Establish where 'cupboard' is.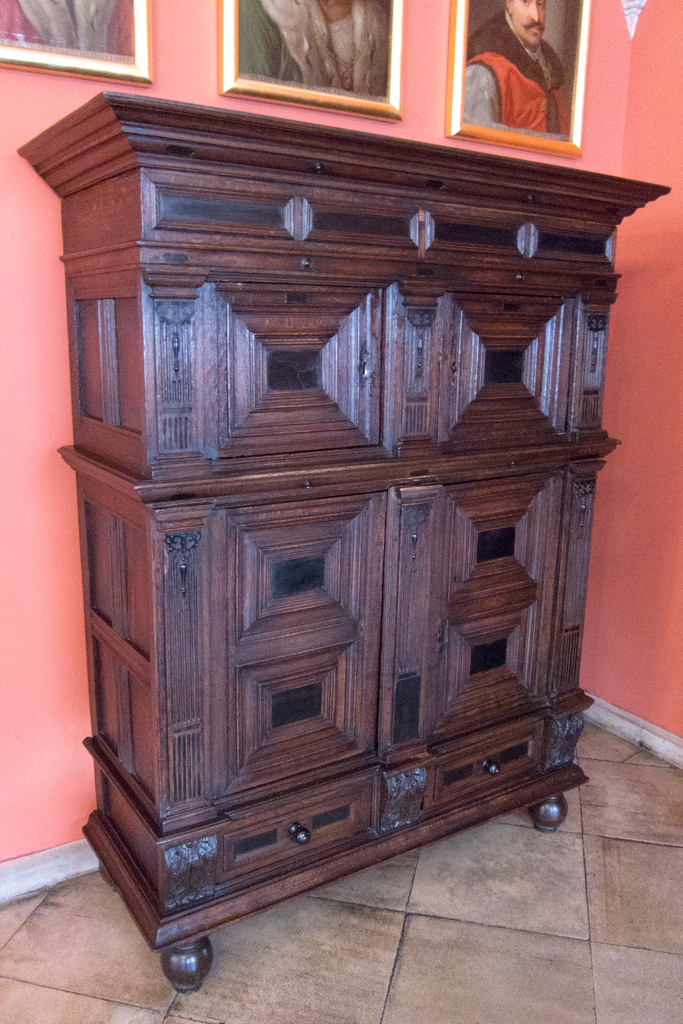
Established at select_region(16, 91, 675, 988).
